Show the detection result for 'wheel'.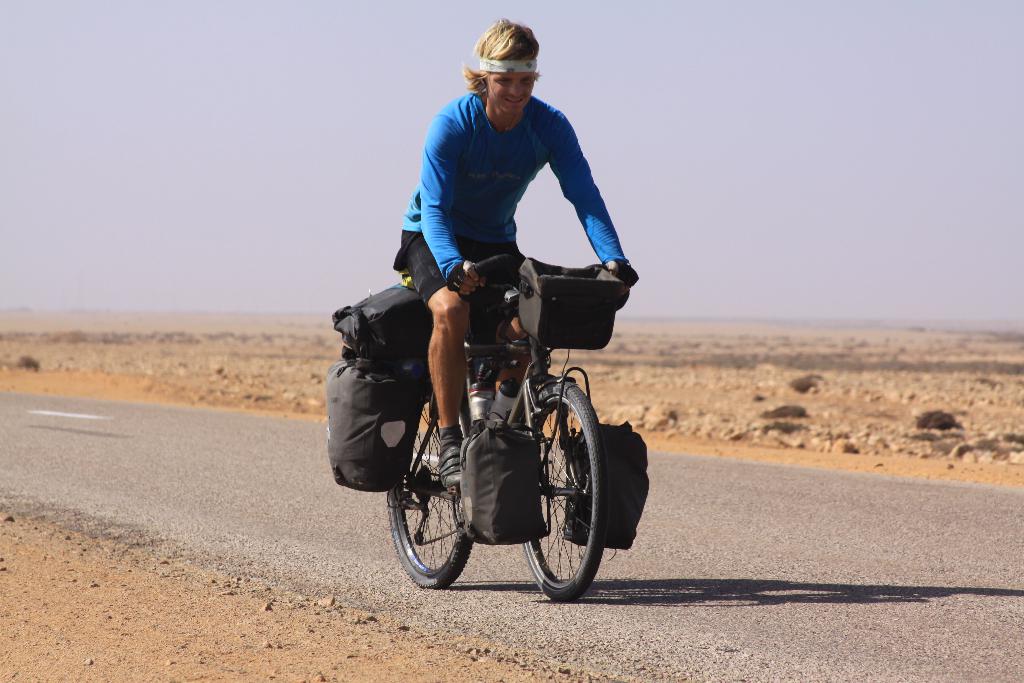
[387,390,477,589].
